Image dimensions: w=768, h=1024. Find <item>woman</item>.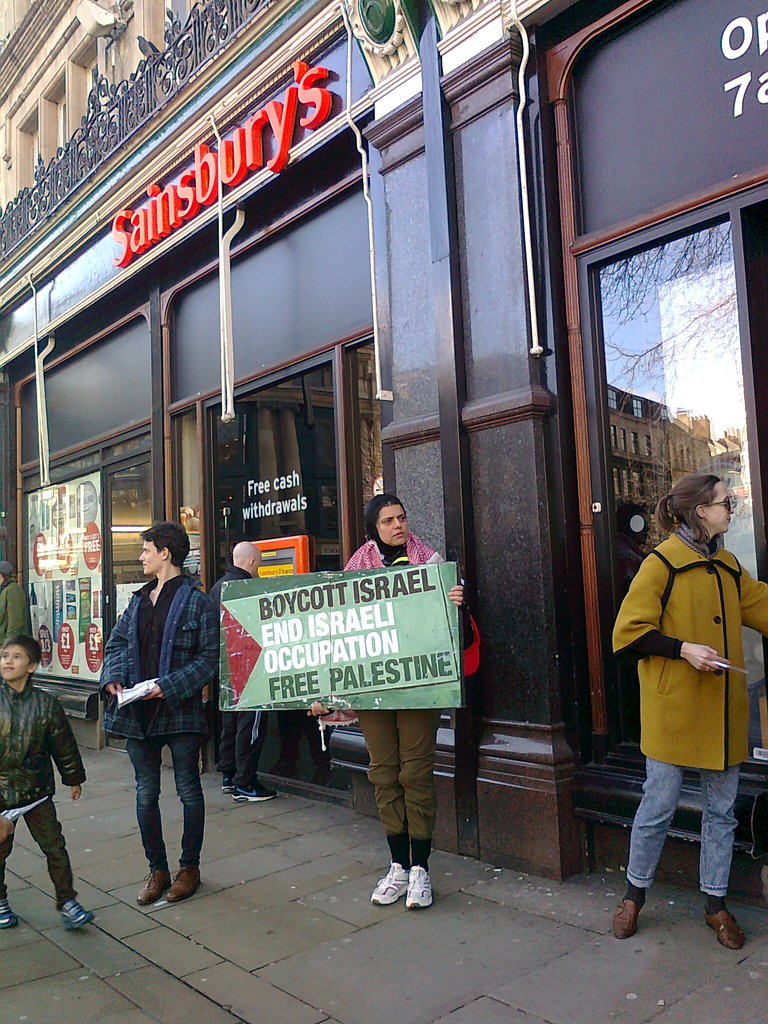
{"left": 604, "top": 476, "right": 767, "bottom": 945}.
